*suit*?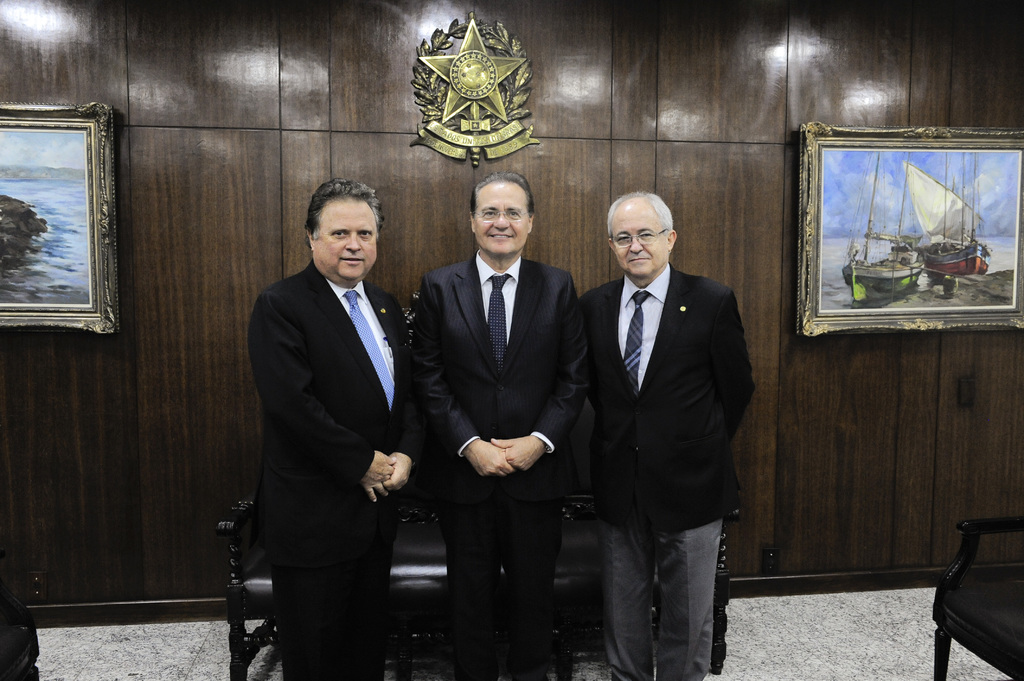
Rect(417, 259, 595, 680)
